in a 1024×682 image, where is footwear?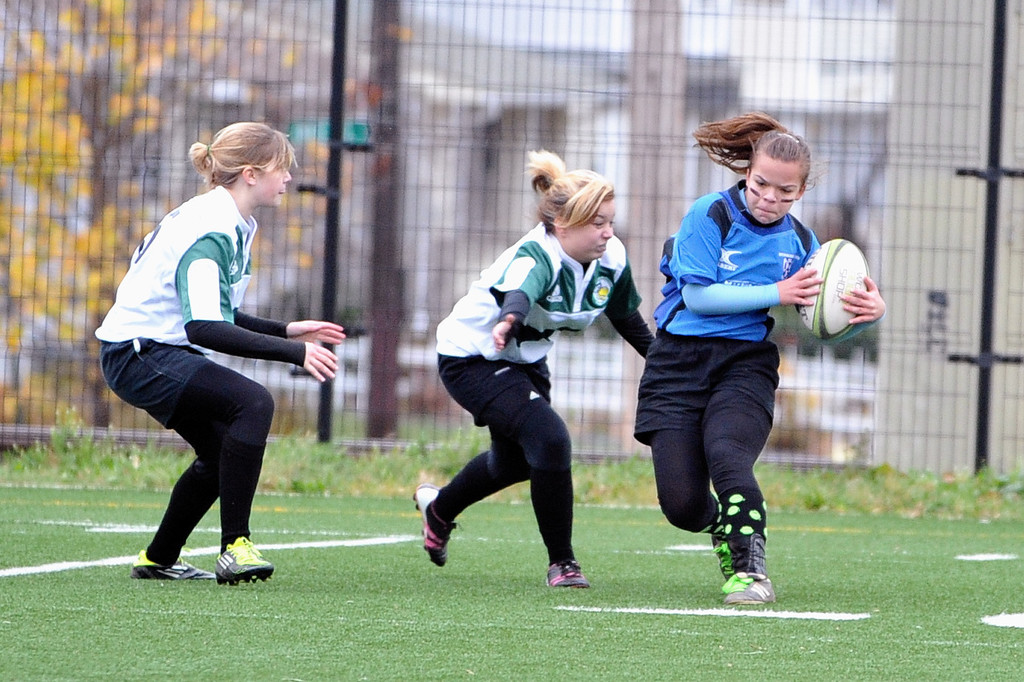
212:530:270:585.
